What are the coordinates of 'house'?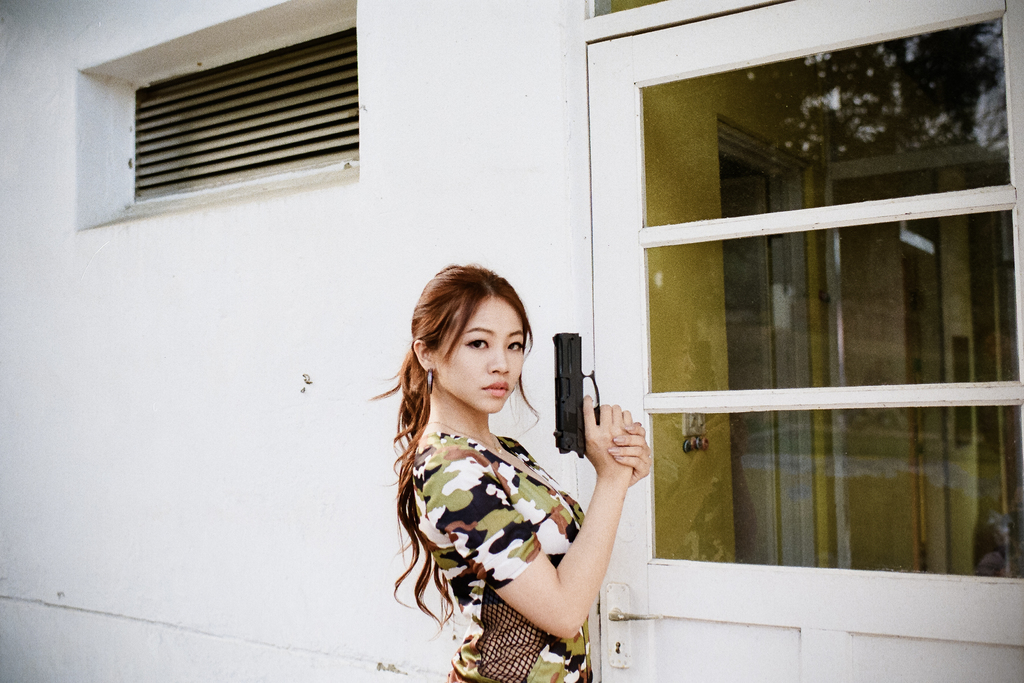
(0, 0, 1023, 682).
